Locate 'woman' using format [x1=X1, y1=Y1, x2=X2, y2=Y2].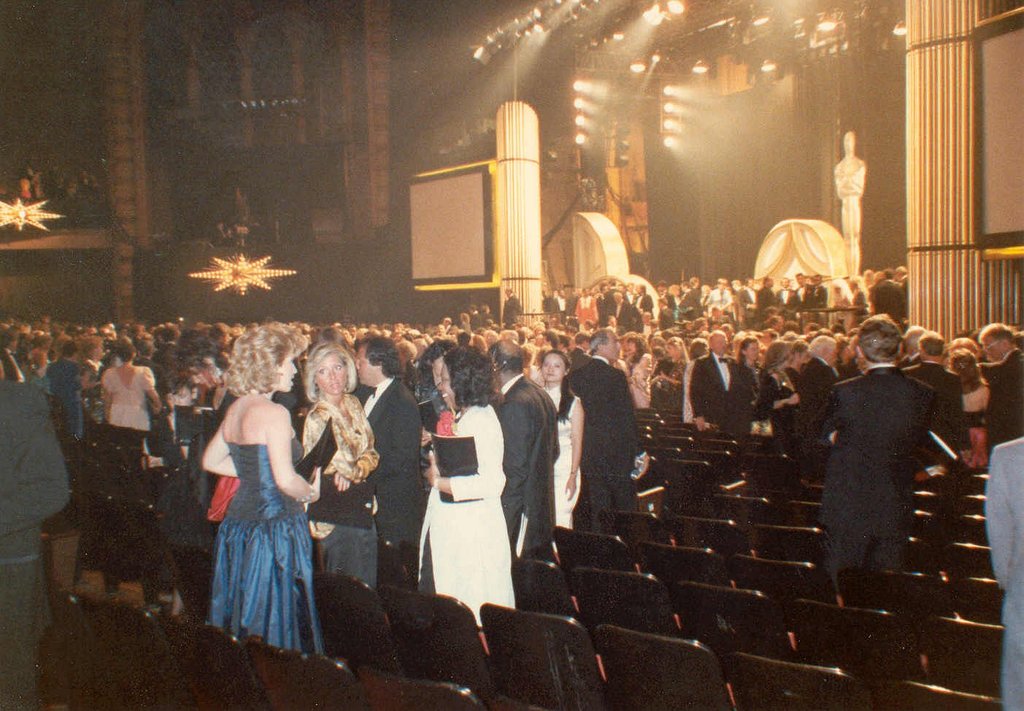
[x1=625, y1=333, x2=653, y2=404].
